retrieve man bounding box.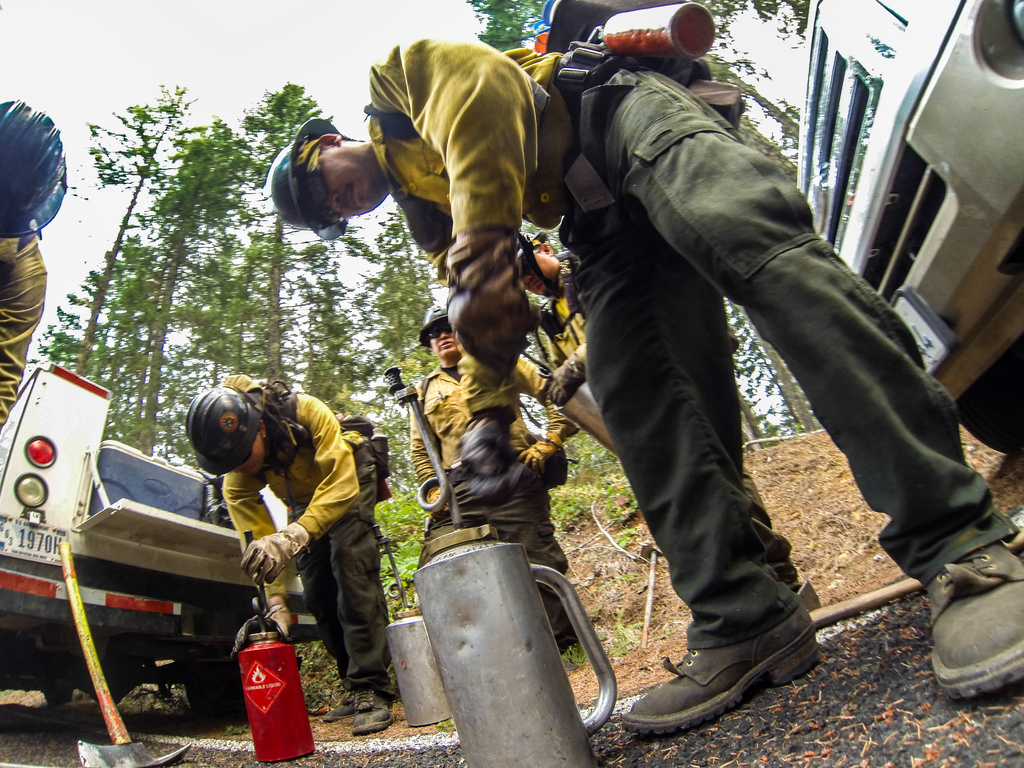
Bounding box: rect(398, 302, 586, 665).
